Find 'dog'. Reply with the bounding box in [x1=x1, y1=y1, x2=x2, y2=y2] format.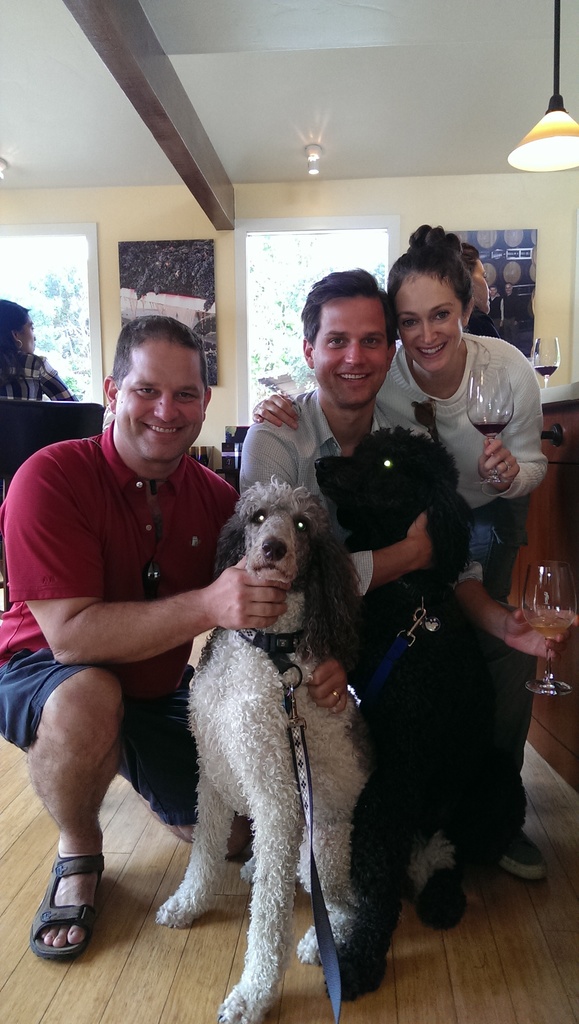
[x1=156, y1=469, x2=457, y2=1023].
